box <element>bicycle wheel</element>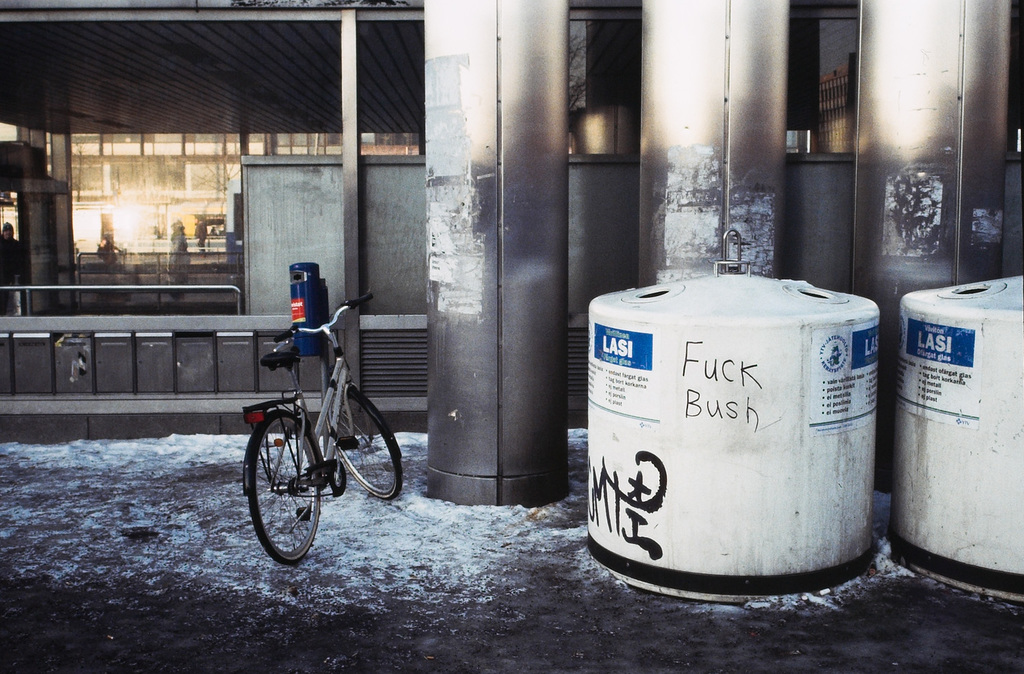
box=[325, 385, 412, 512]
